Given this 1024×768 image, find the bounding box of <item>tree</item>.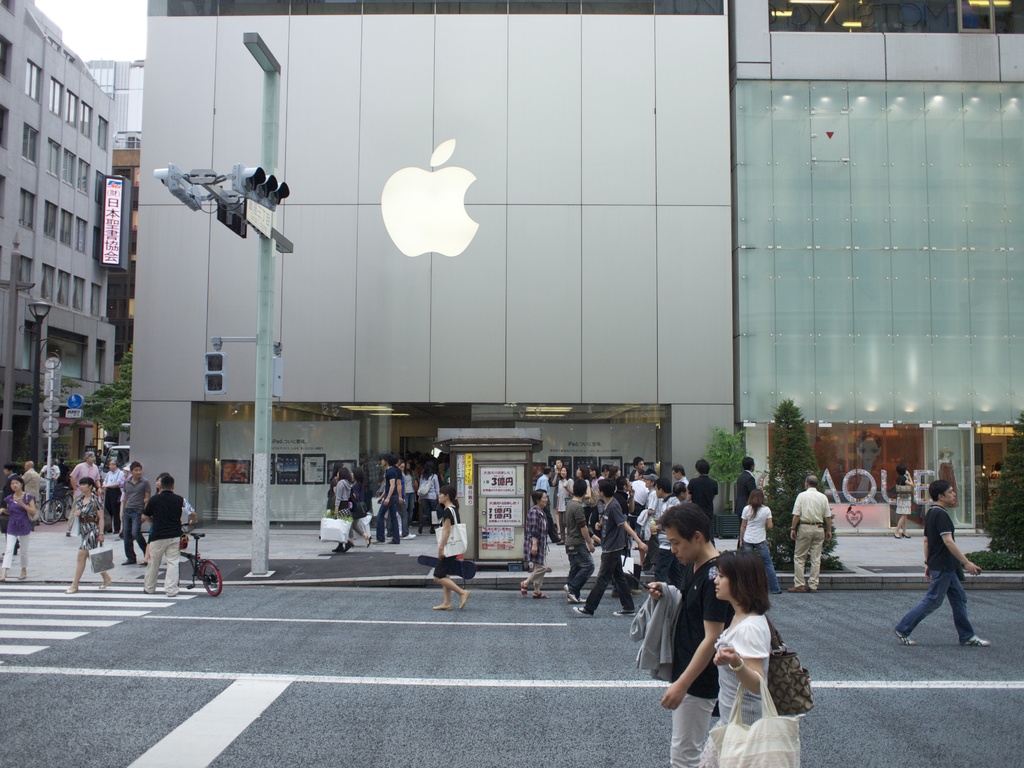
region(70, 342, 134, 449).
